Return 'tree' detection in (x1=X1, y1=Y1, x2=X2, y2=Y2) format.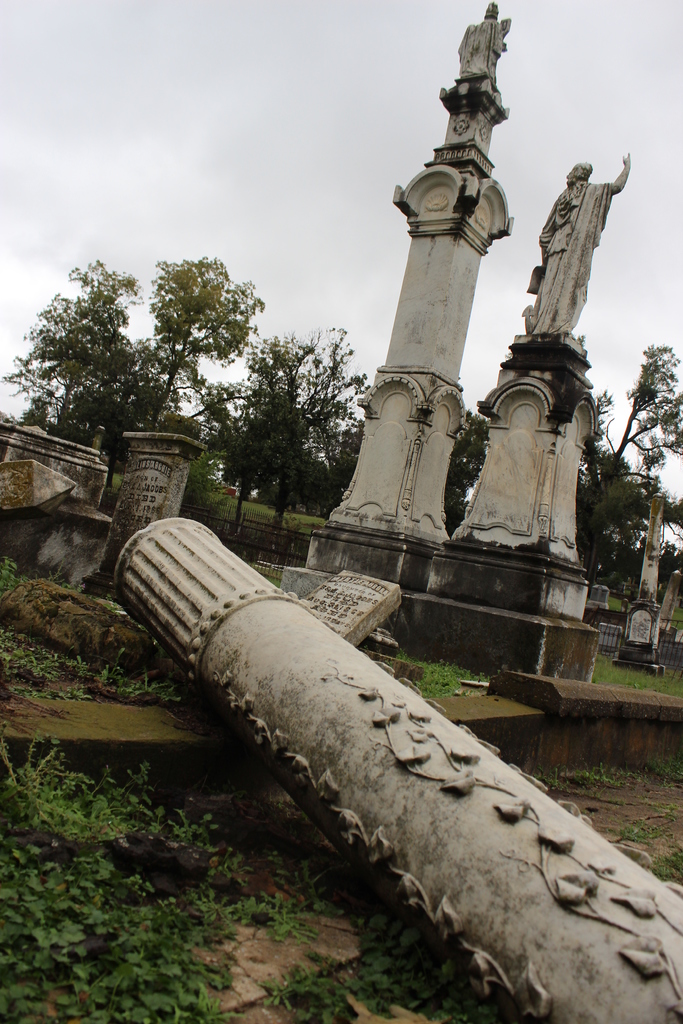
(x1=183, y1=374, x2=261, y2=461).
